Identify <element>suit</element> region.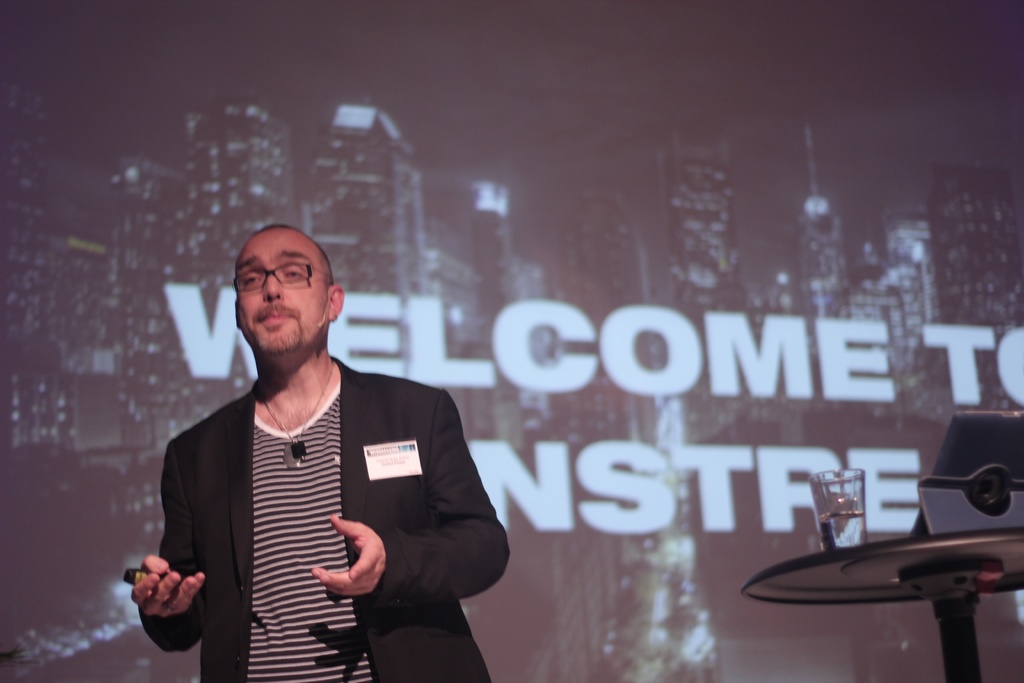
Region: left=135, top=354, right=511, bottom=682.
